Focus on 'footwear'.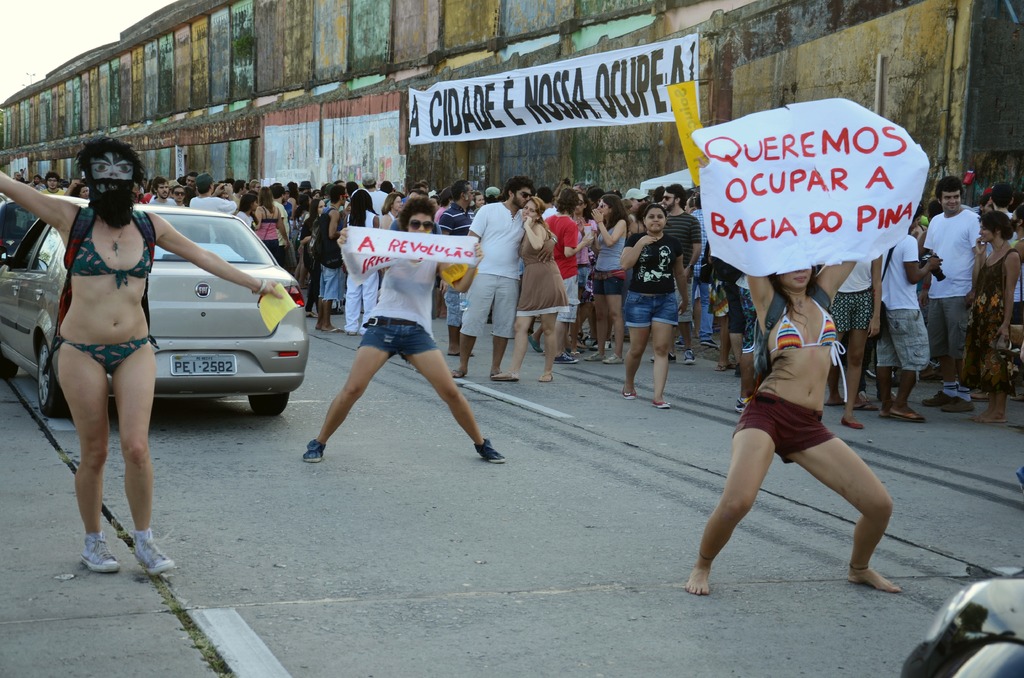
Focused at Rect(939, 396, 976, 416).
